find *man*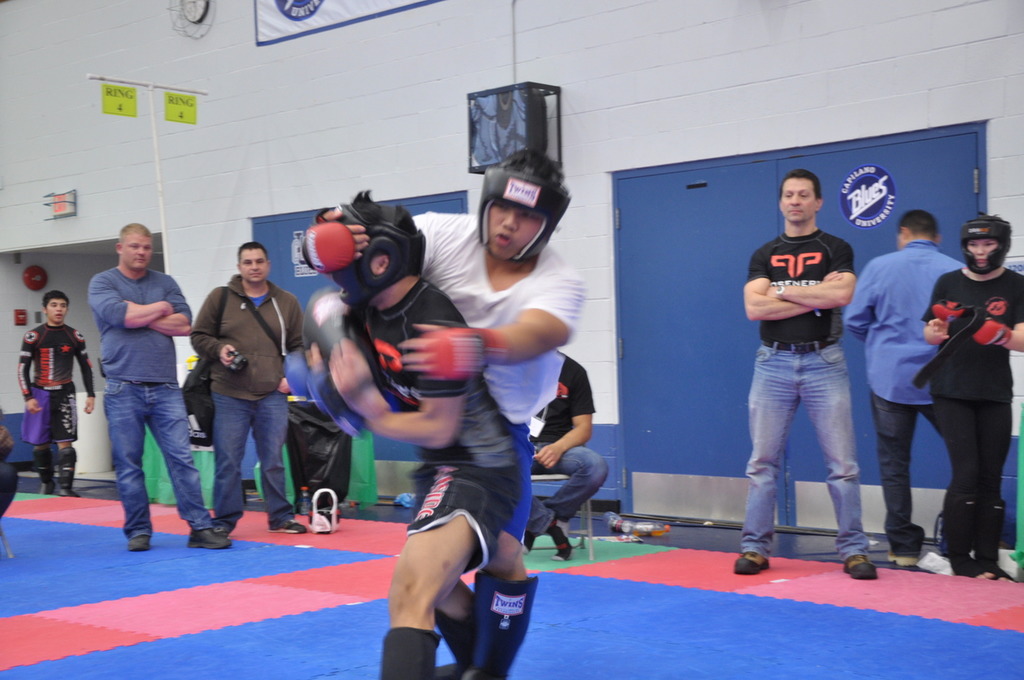
bbox=(84, 217, 237, 556)
